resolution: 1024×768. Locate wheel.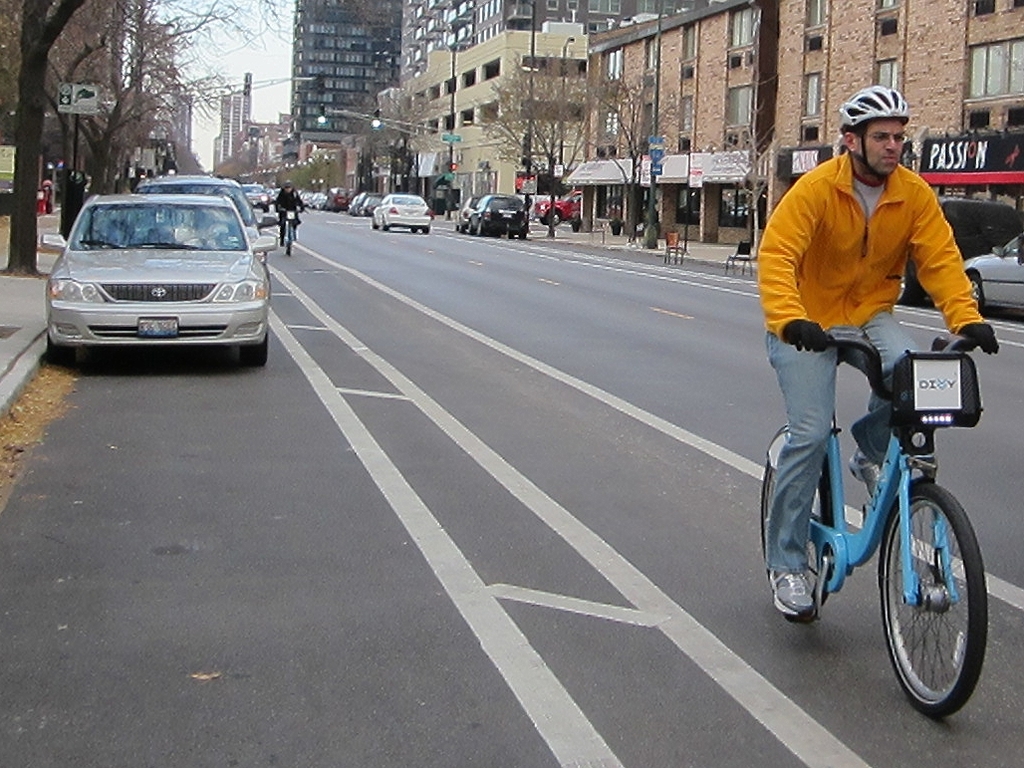
383,218,386,229.
